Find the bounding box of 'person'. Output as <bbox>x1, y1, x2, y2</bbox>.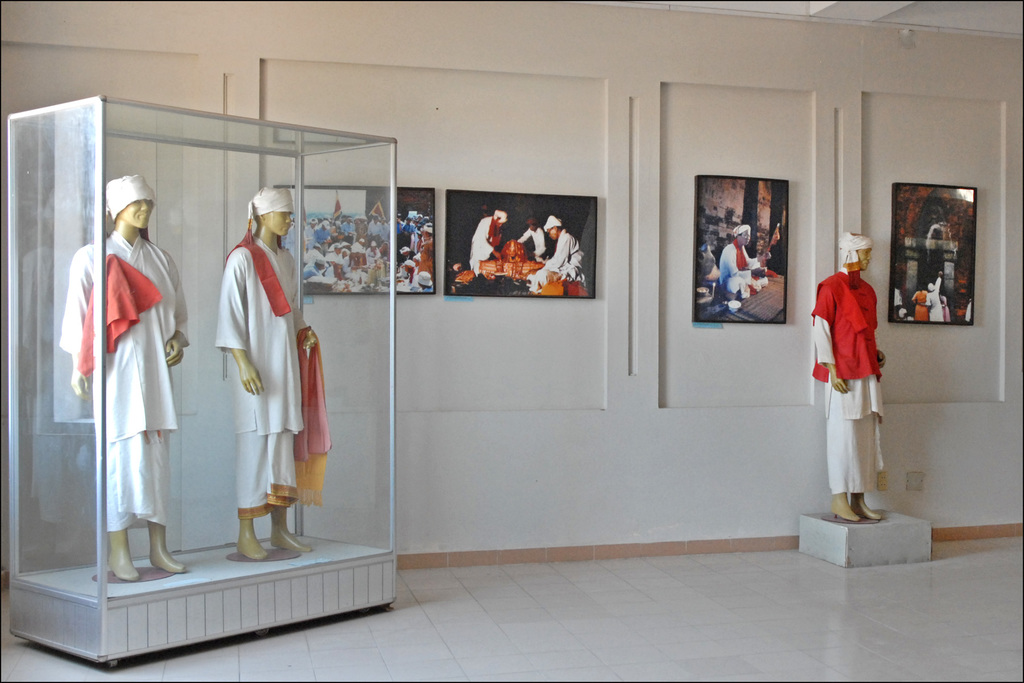
<bbox>219, 185, 328, 562</bbox>.
